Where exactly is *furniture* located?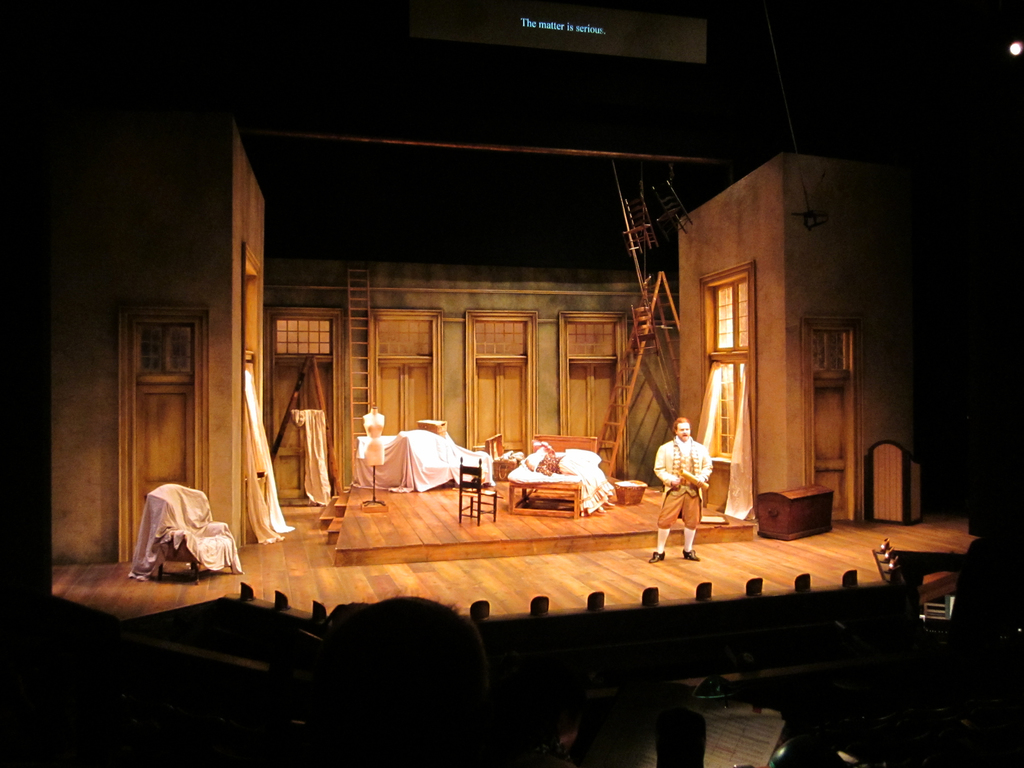
Its bounding box is locate(509, 438, 611, 520).
